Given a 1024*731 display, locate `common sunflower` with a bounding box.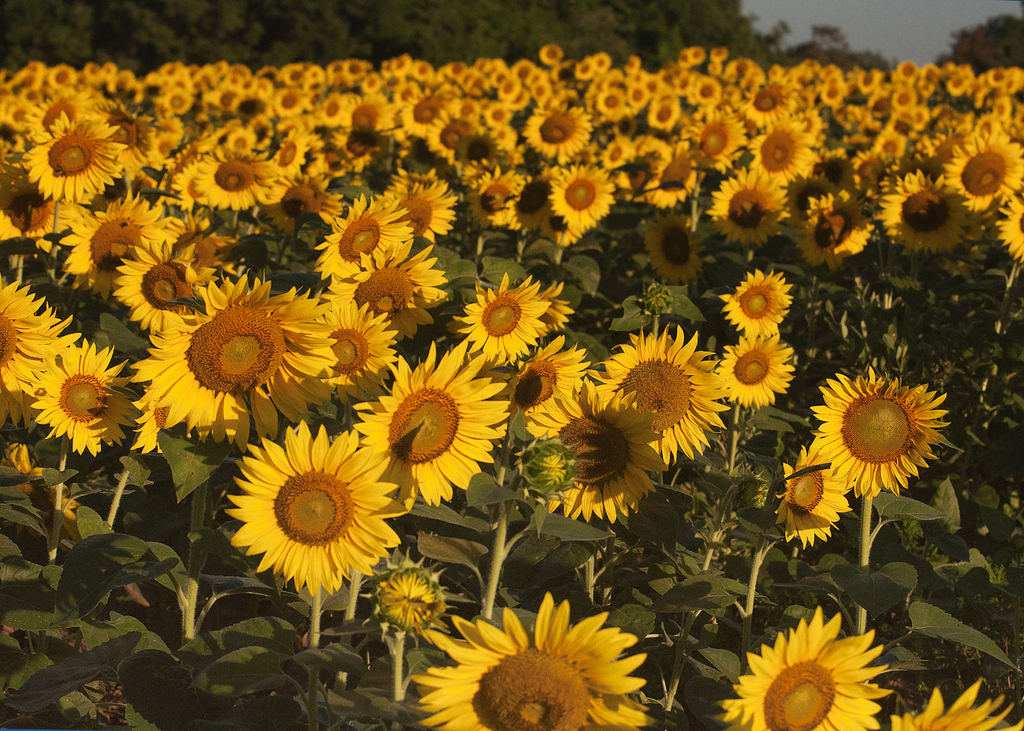
Located: x1=305, y1=297, x2=383, y2=409.
